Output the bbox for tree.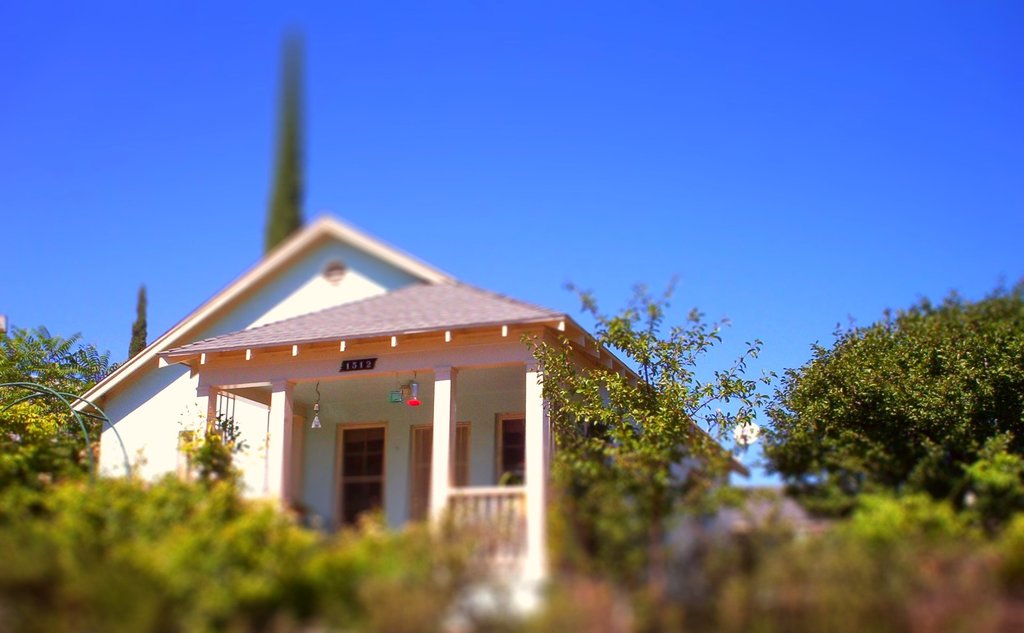
x1=751, y1=273, x2=1006, y2=514.
